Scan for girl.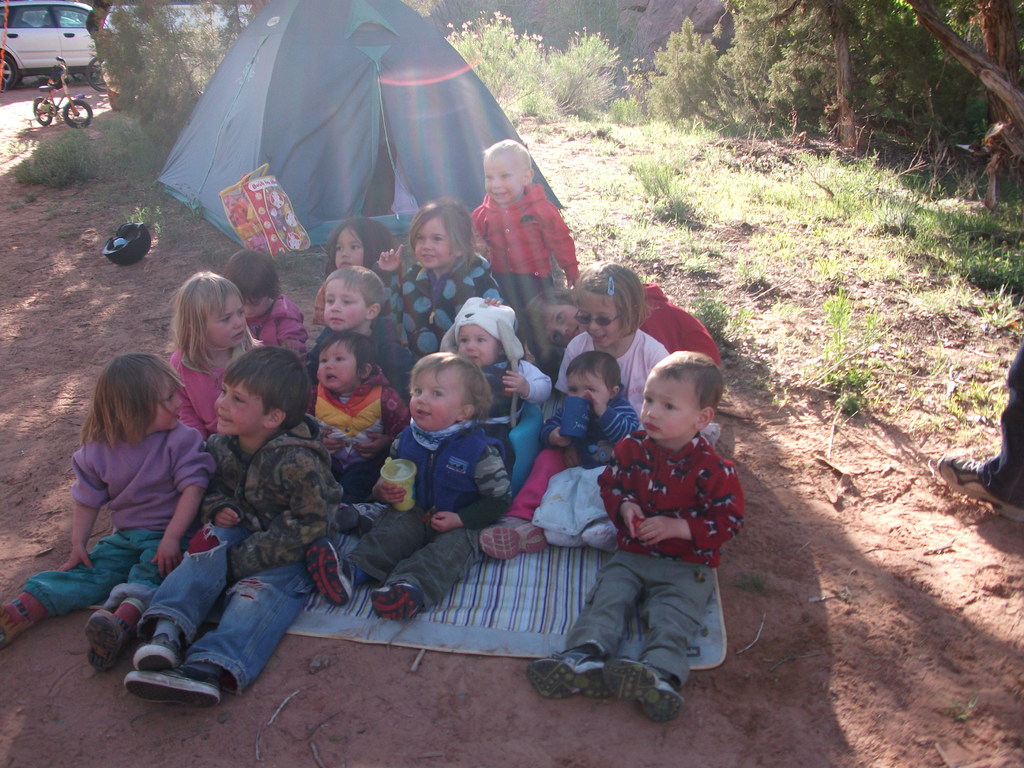
Scan result: <bbox>308, 214, 403, 345</bbox>.
